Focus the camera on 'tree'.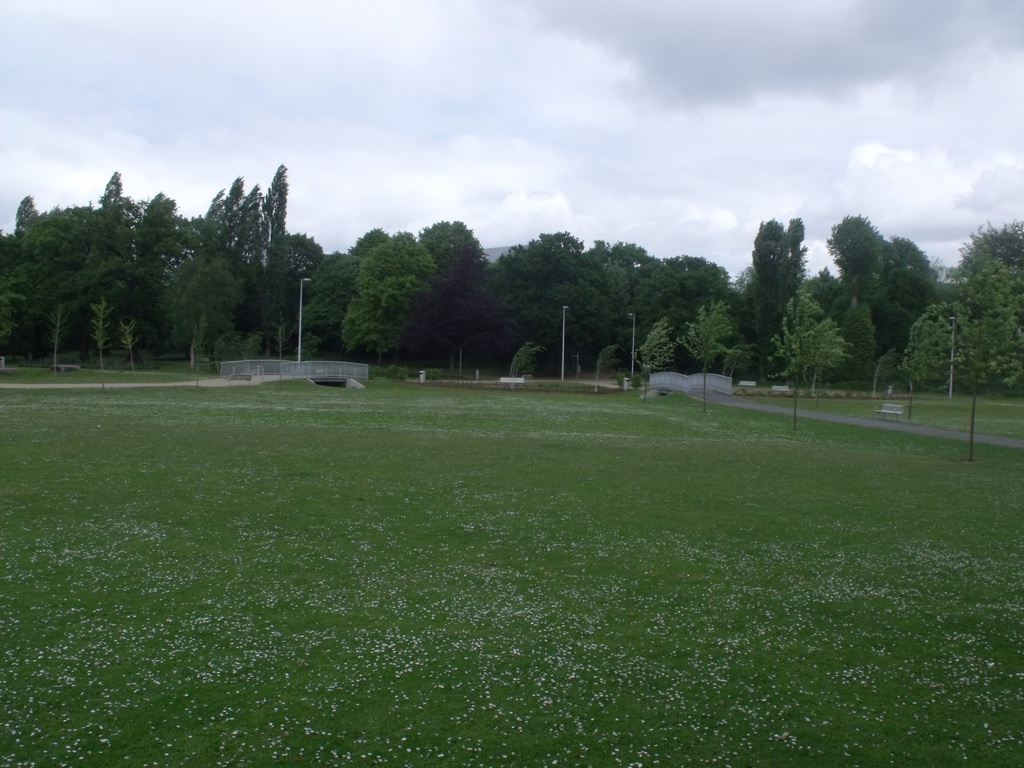
Focus region: bbox=[752, 209, 810, 299].
